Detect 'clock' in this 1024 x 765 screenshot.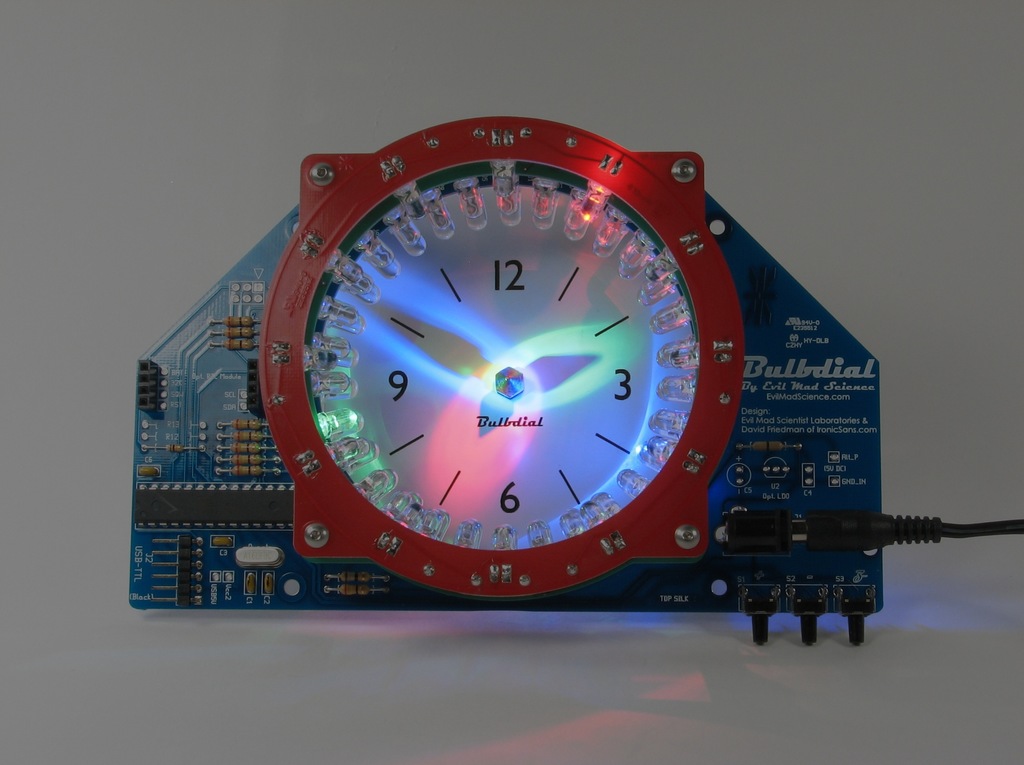
Detection: crop(116, 144, 939, 621).
